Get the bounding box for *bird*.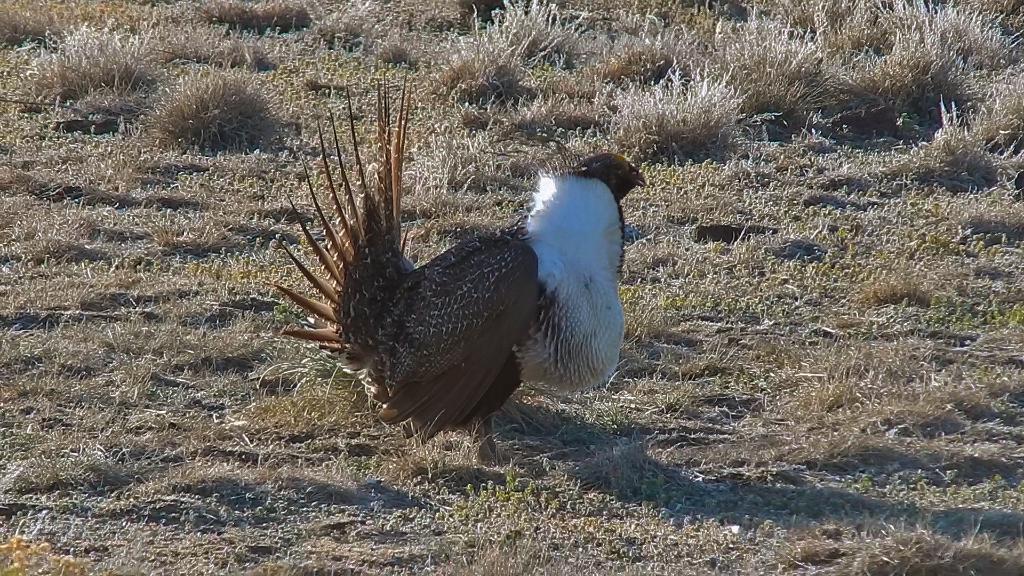
detection(266, 116, 645, 481).
